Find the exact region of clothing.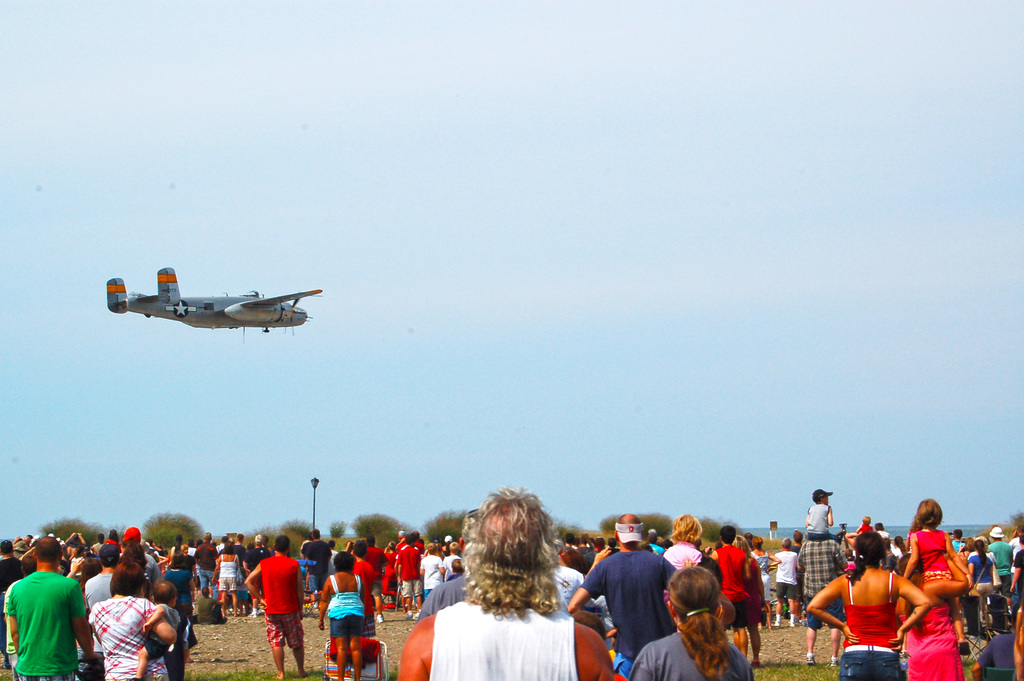
Exact region: {"left": 908, "top": 589, "right": 964, "bottom": 680}.
